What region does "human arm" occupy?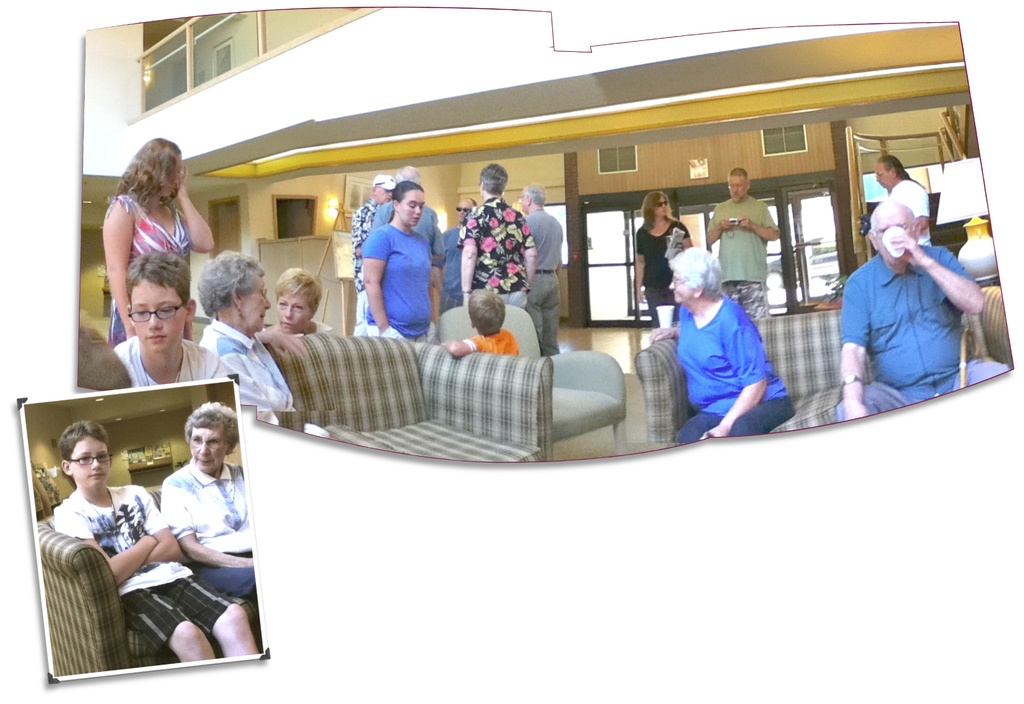
445:337:488:352.
